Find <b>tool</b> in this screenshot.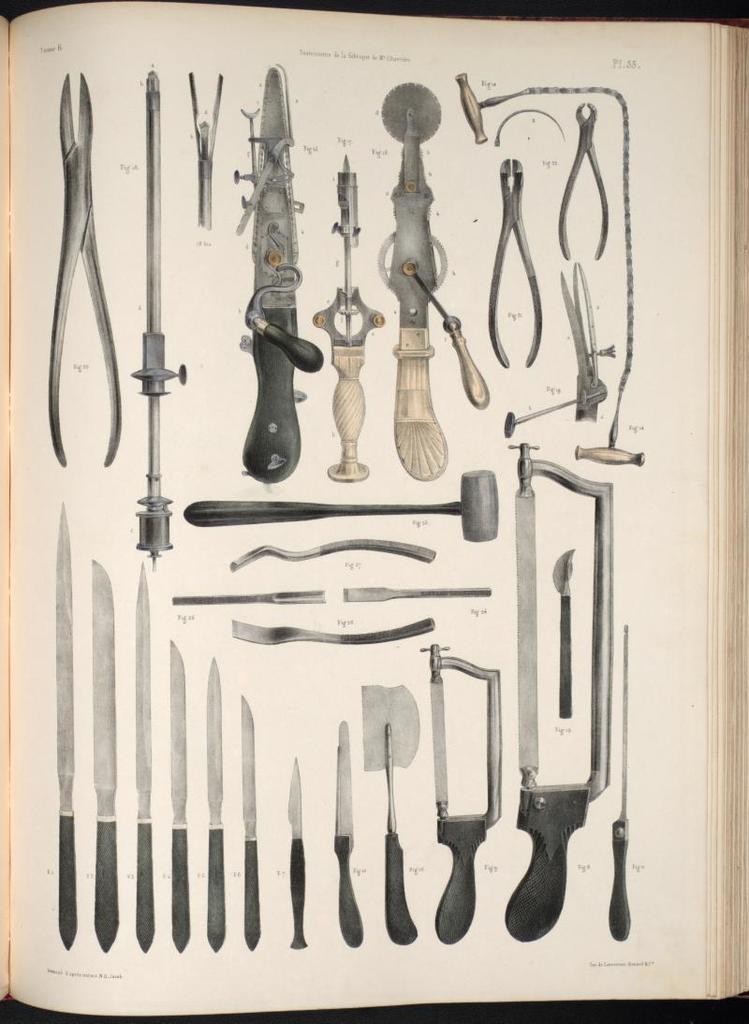
The bounding box for <b>tool</b> is Rect(189, 70, 218, 227).
